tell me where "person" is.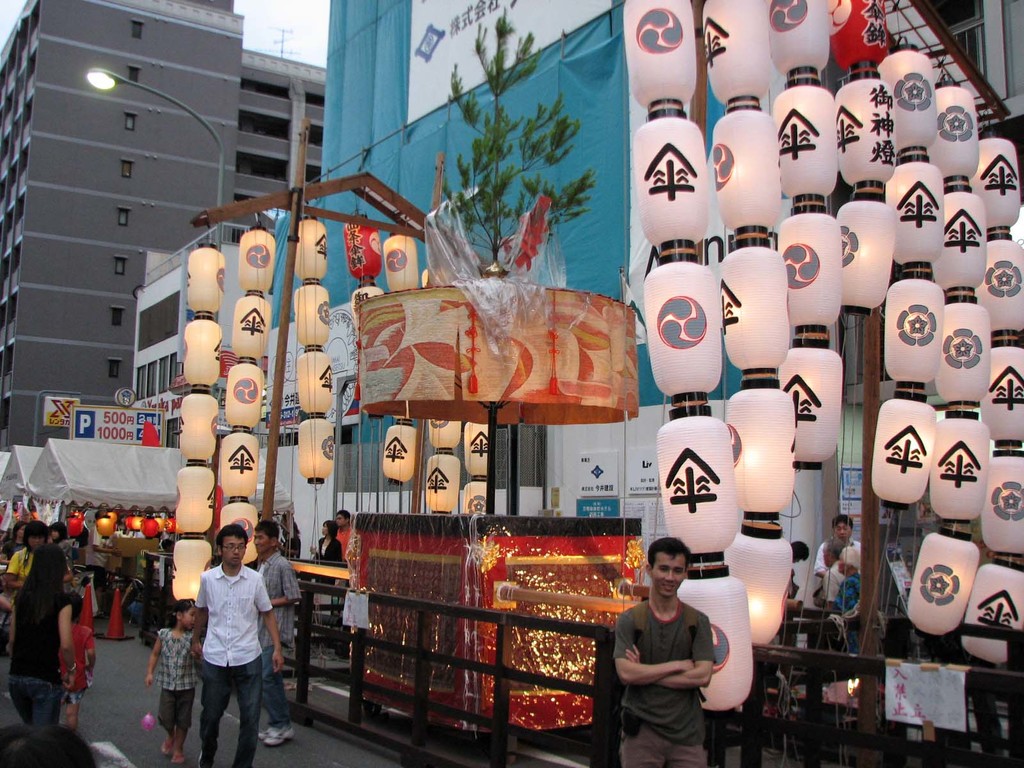
"person" is at 333, 510, 355, 562.
